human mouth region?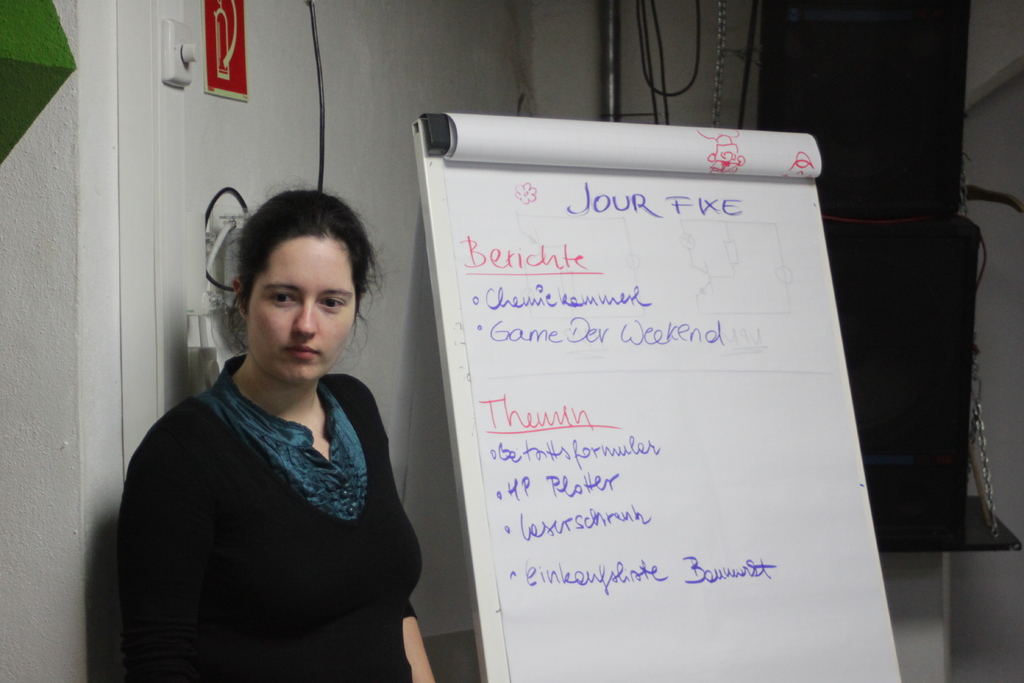
bbox=(282, 347, 322, 359)
